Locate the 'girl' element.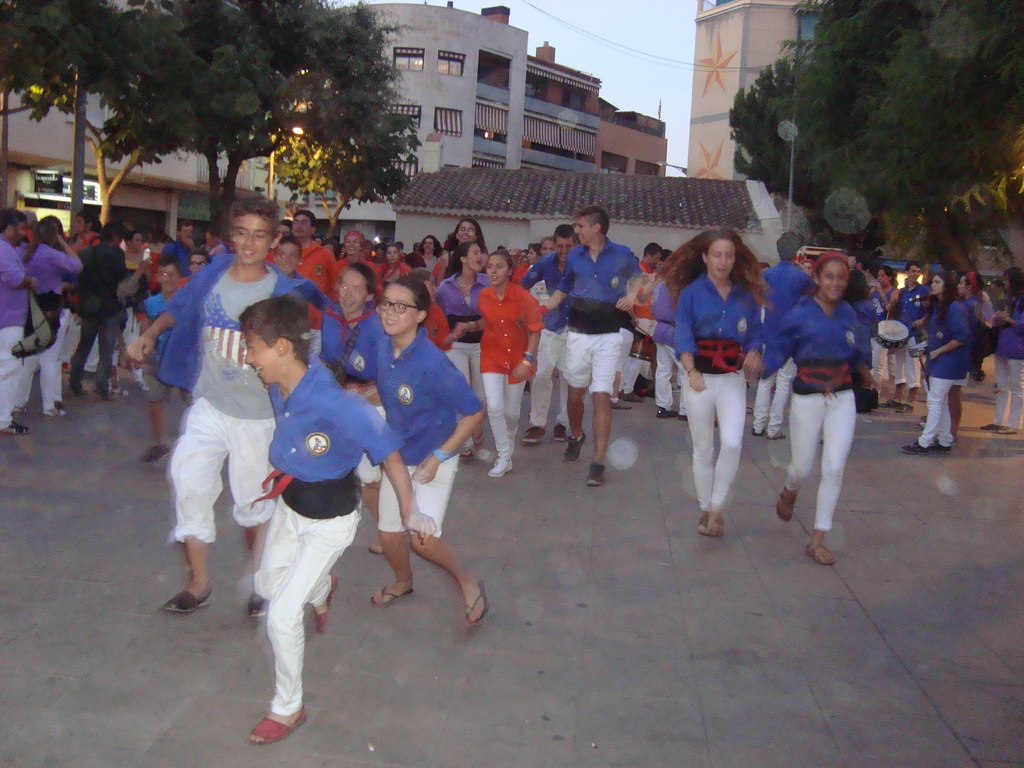
Element bbox: 321/259/378/554.
